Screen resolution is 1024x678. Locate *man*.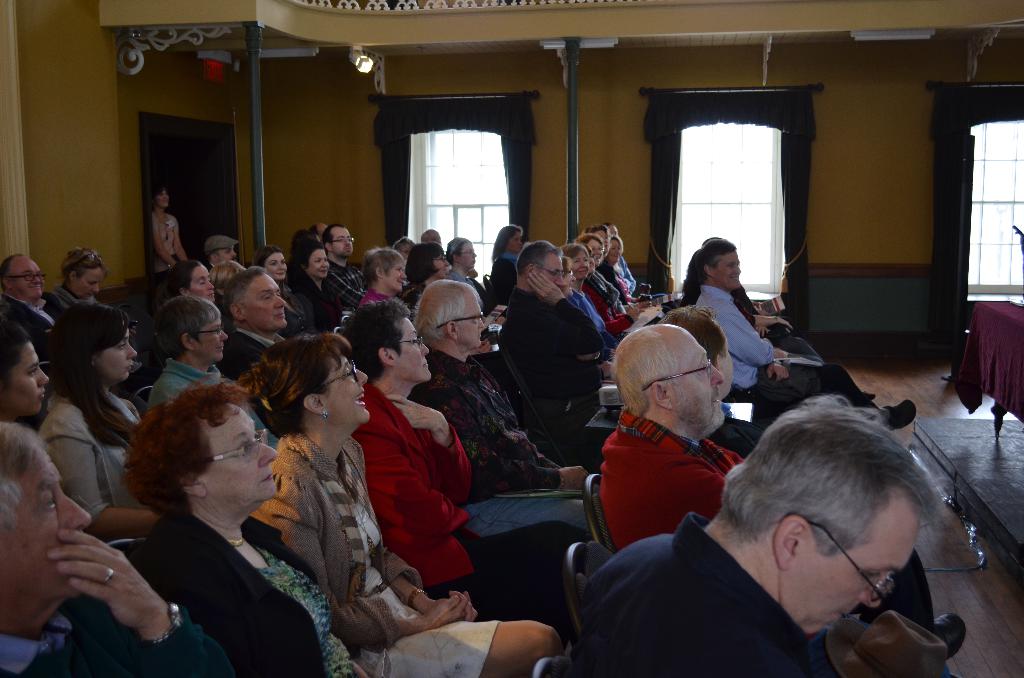
pyautogui.locateOnScreen(599, 321, 960, 658).
